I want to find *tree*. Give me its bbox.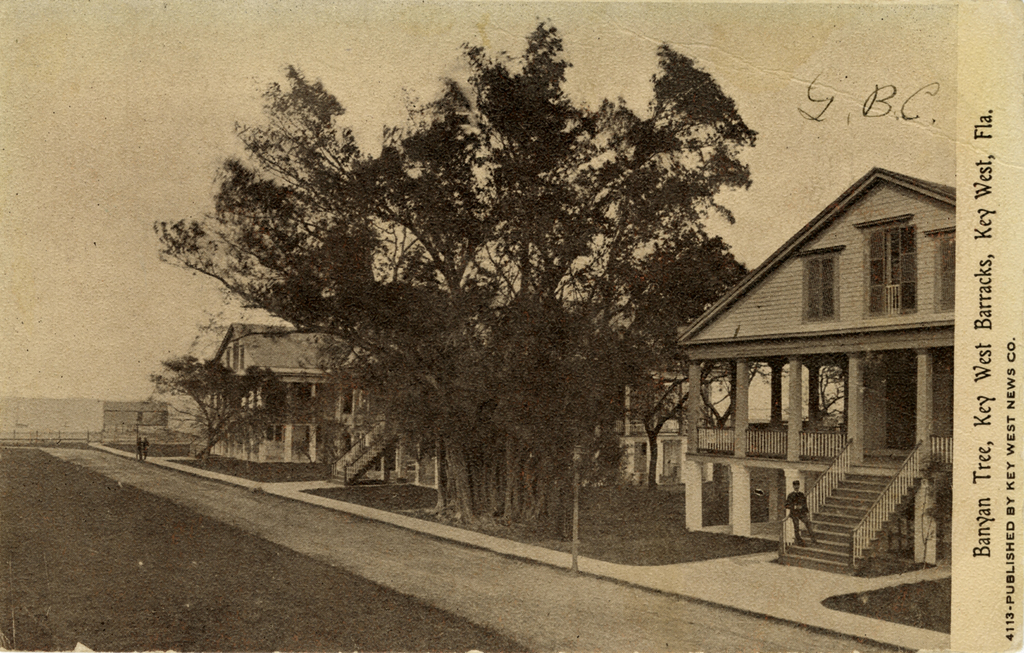
[x1=161, y1=22, x2=717, y2=555].
